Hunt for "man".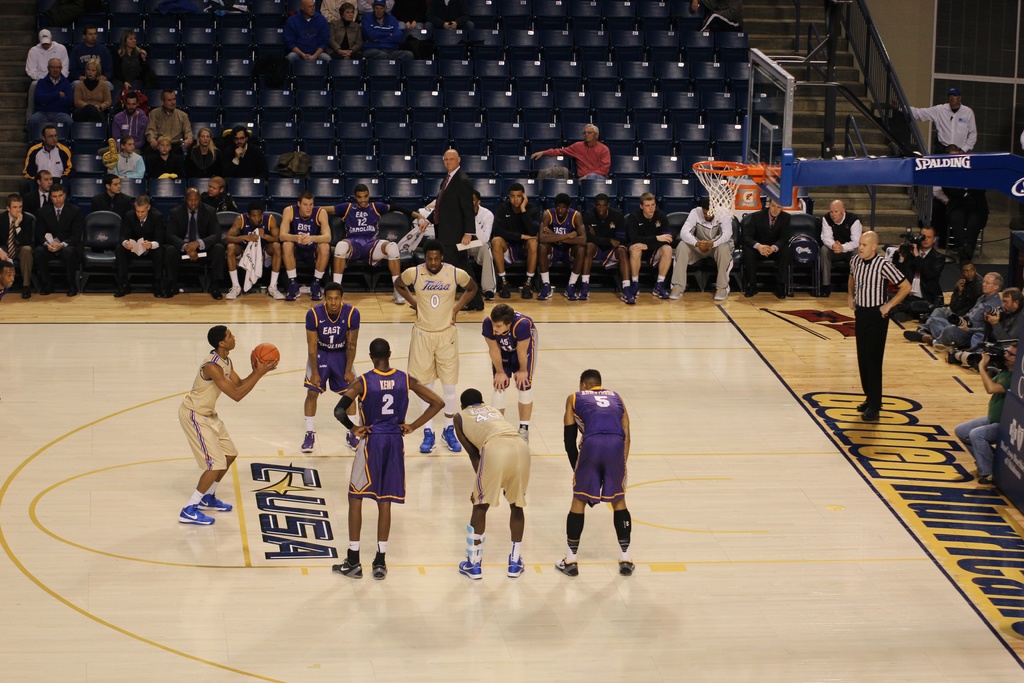
Hunted down at (left=109, top=190, right=160, bottom=304).
